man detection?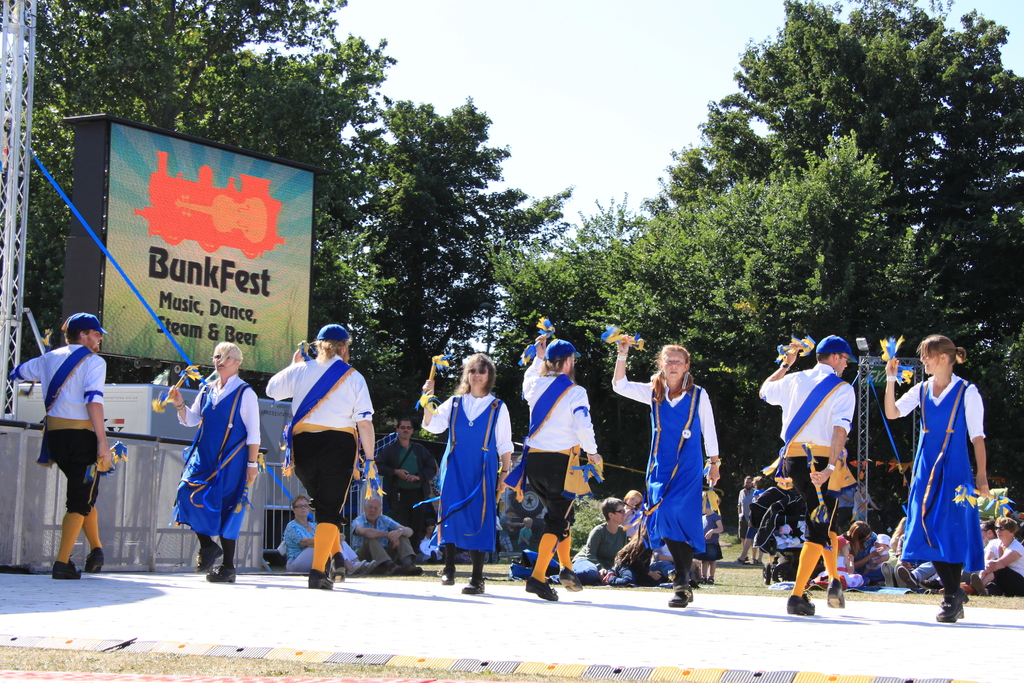
349,495,426,575
